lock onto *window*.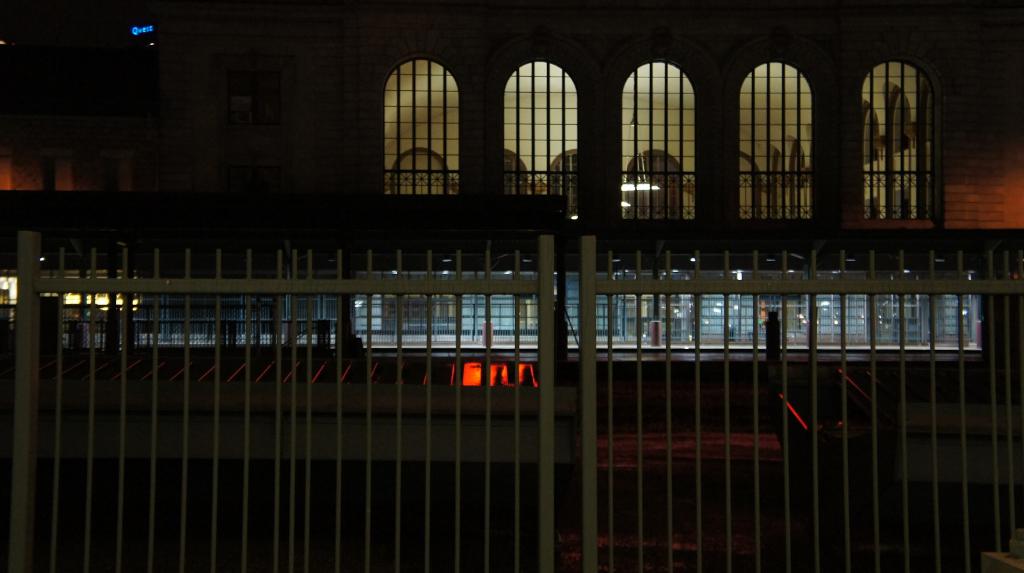
Locked: box=[736, 60, 812, 222].
